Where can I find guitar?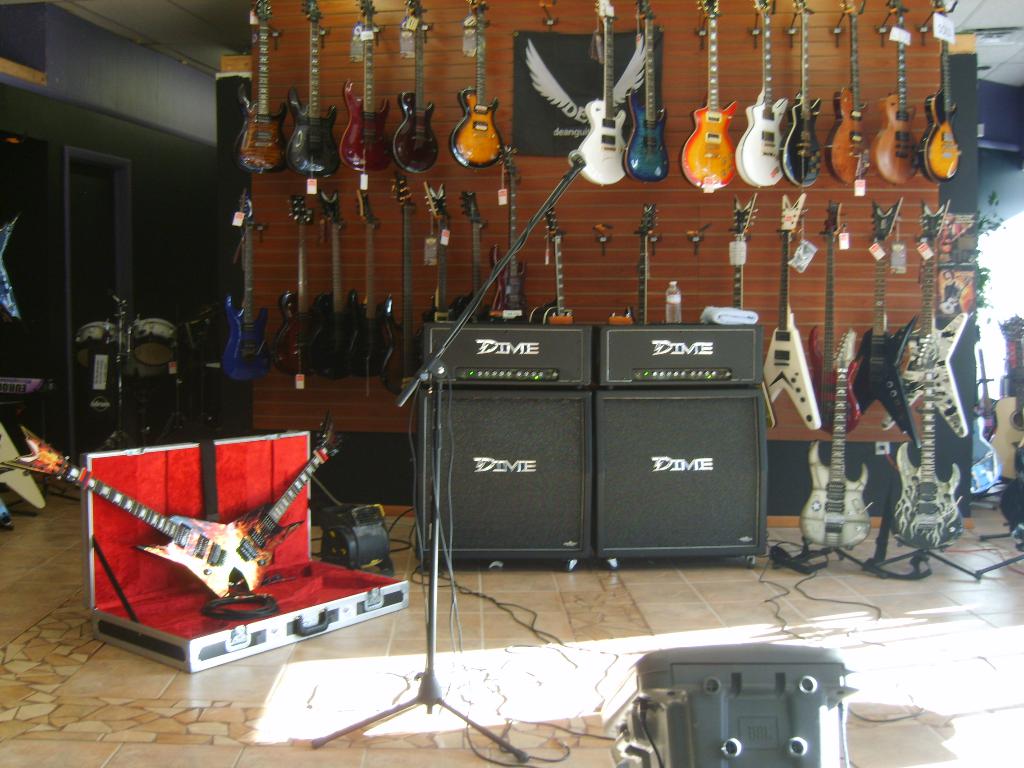
You can find it at locate(218, 415, 355, 600).
